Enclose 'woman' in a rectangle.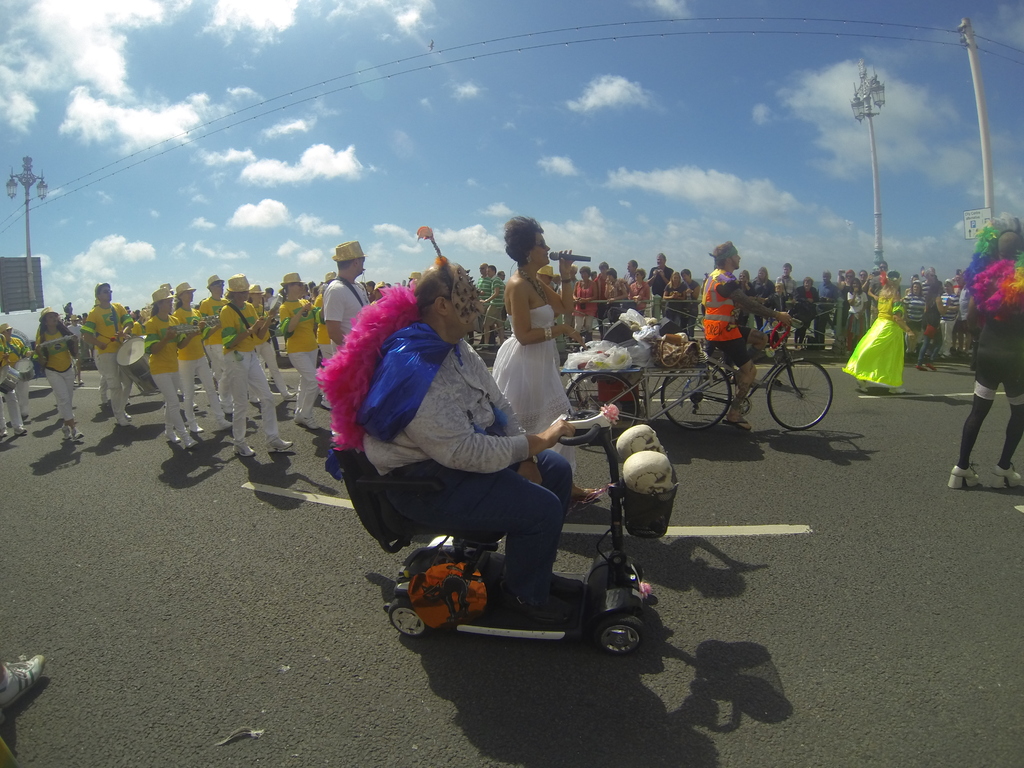
(36, 304, 88, 436).
